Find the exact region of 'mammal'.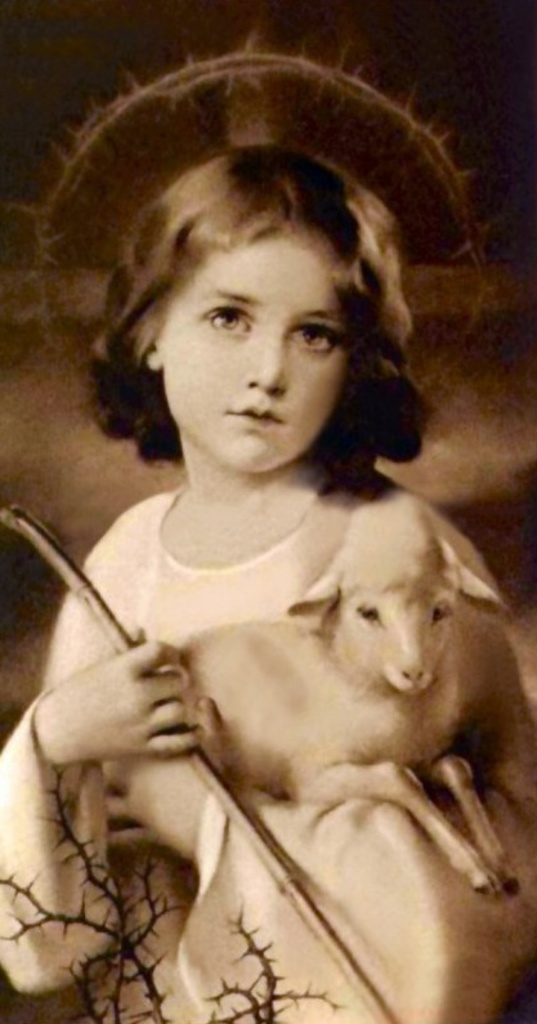
Exact region: box=[98, 533, 522, 898].
